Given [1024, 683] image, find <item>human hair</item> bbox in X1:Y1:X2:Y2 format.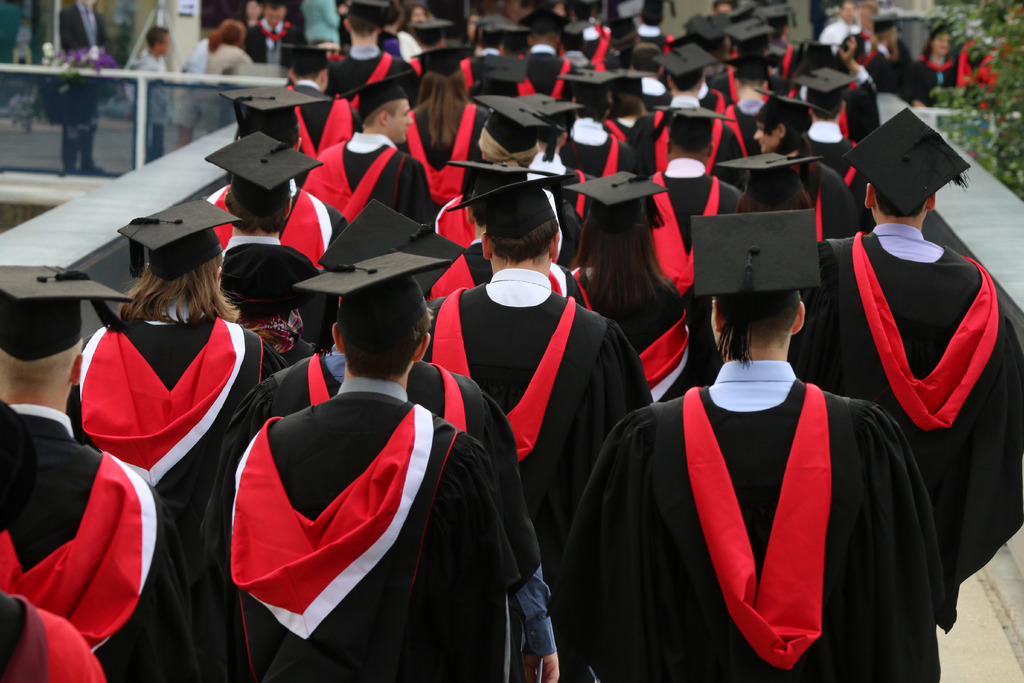
712:0:739:8.
